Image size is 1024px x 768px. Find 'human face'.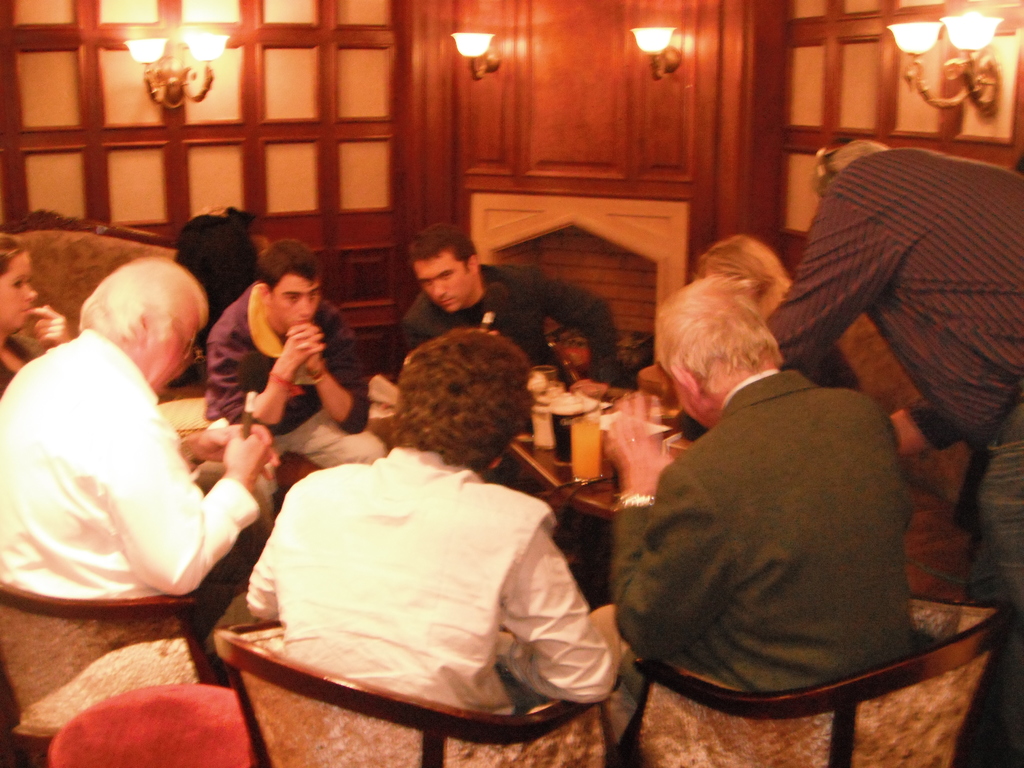
412, 249, 472, 313.
